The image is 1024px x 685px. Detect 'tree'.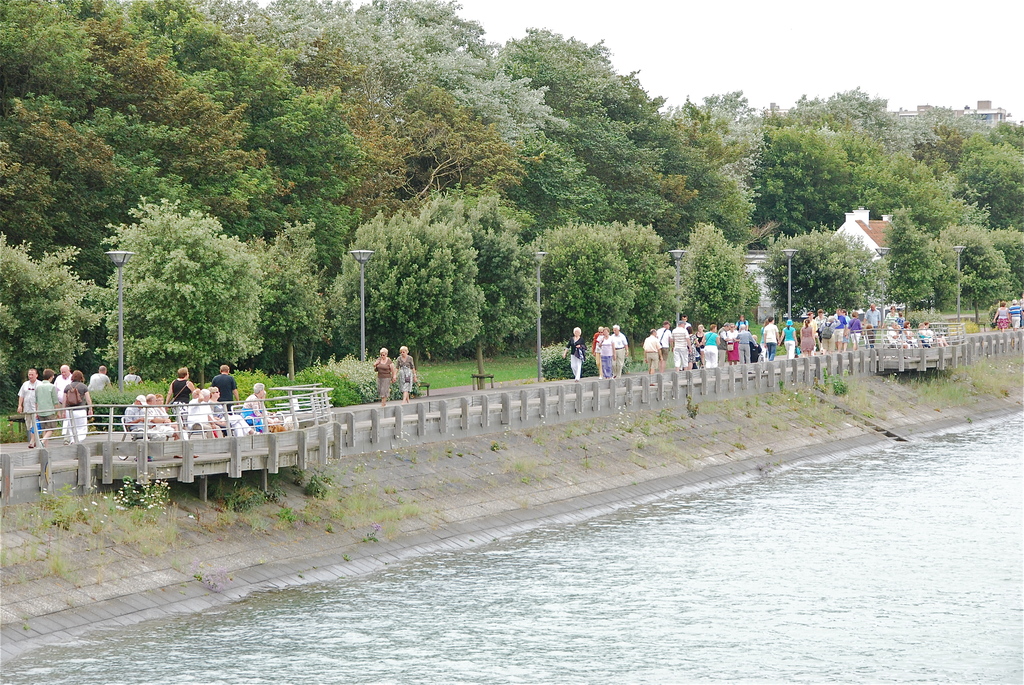
Detection: (593, 54, 761, 244).
